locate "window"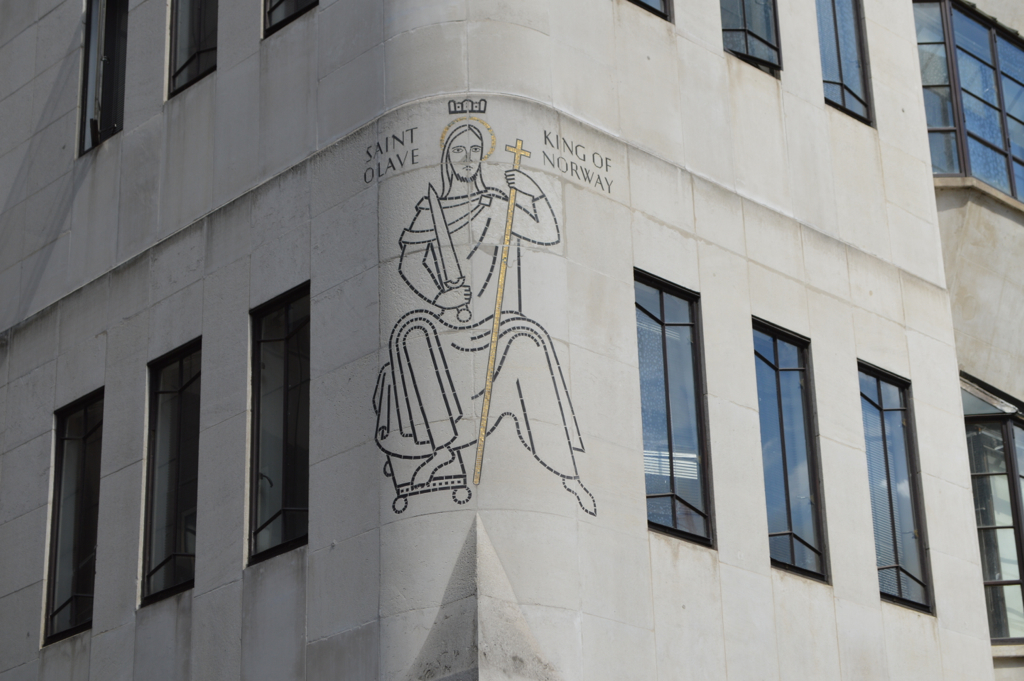
detection(168, 0, 216, 98)
